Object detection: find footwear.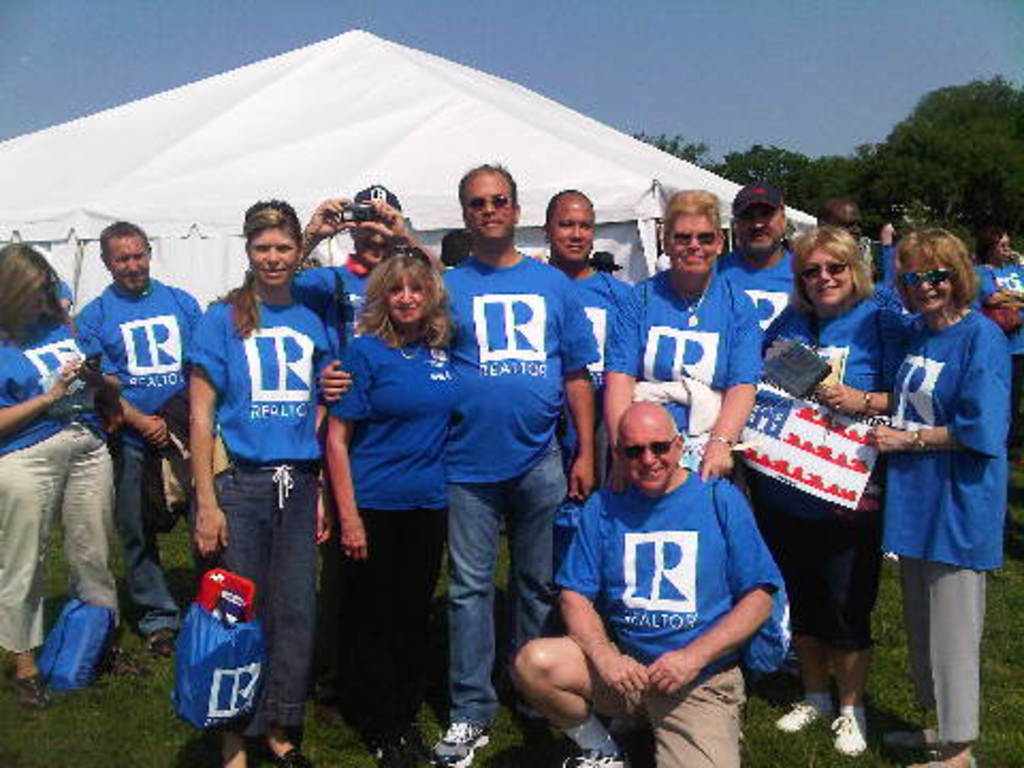
429, 725, 489, 766.
